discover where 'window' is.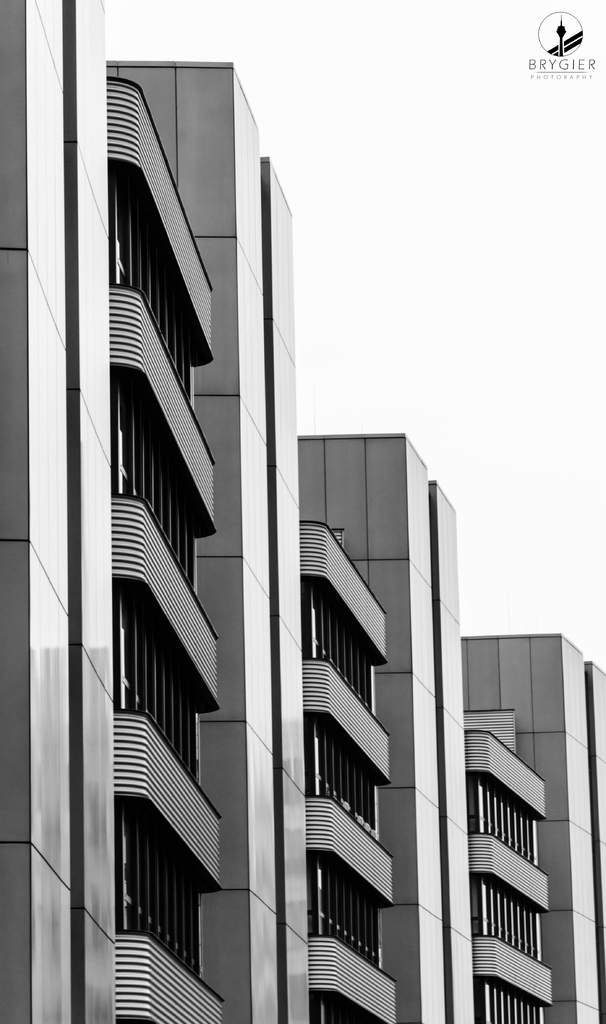
Discovered at bbox=[467, 874, 541, 963].
